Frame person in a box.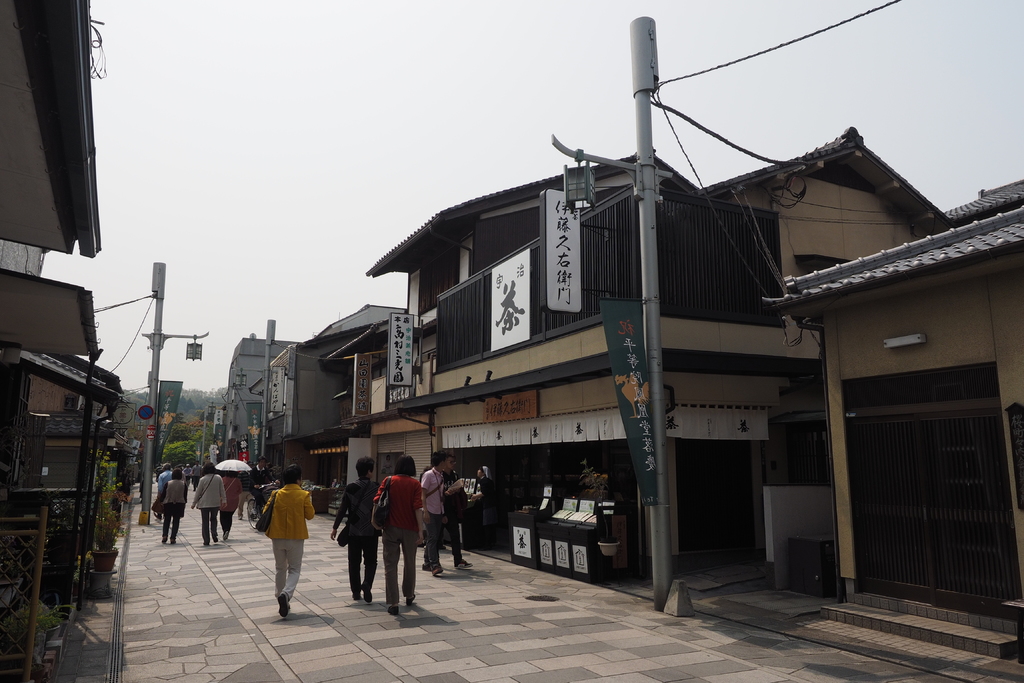
[184,456,230,553].
